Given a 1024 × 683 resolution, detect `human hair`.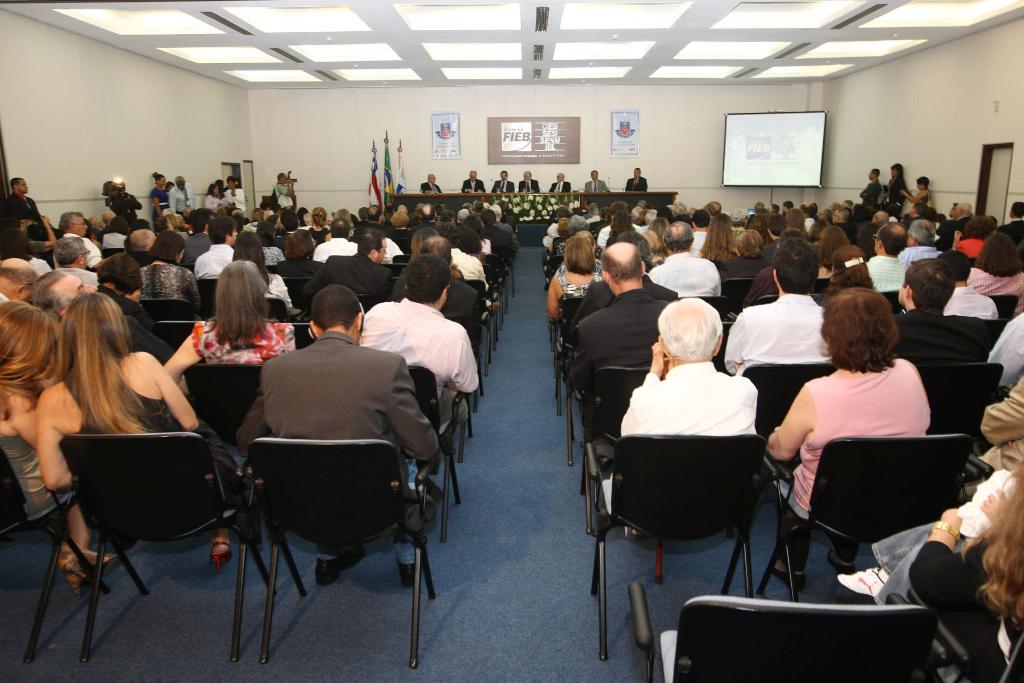
bbox(205, 183, 219, 198).
